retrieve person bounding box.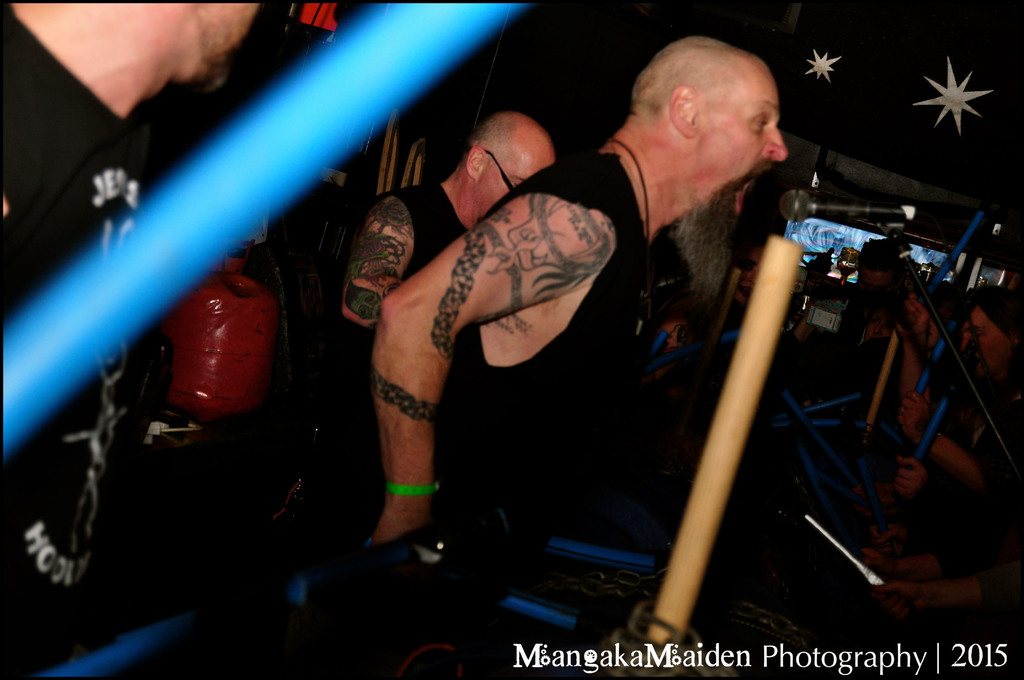
Bounding box: <bbox>890, 281, 1023, 467</bbox>.
